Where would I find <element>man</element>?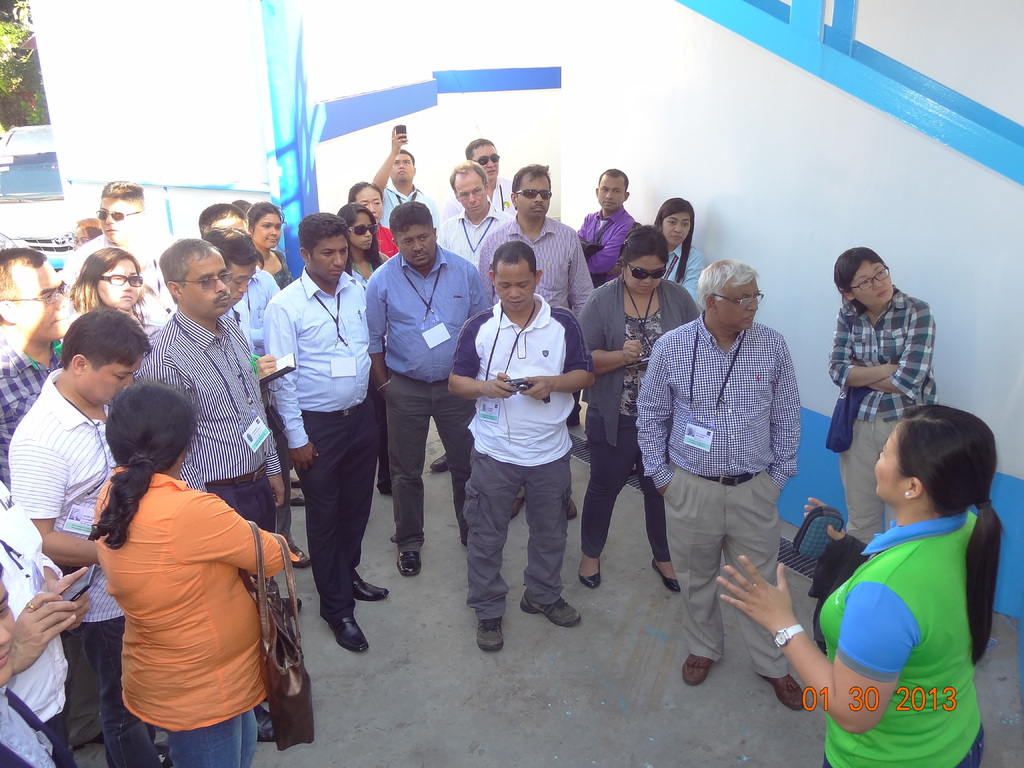
At l=4, t=306, r=176, b=767.
